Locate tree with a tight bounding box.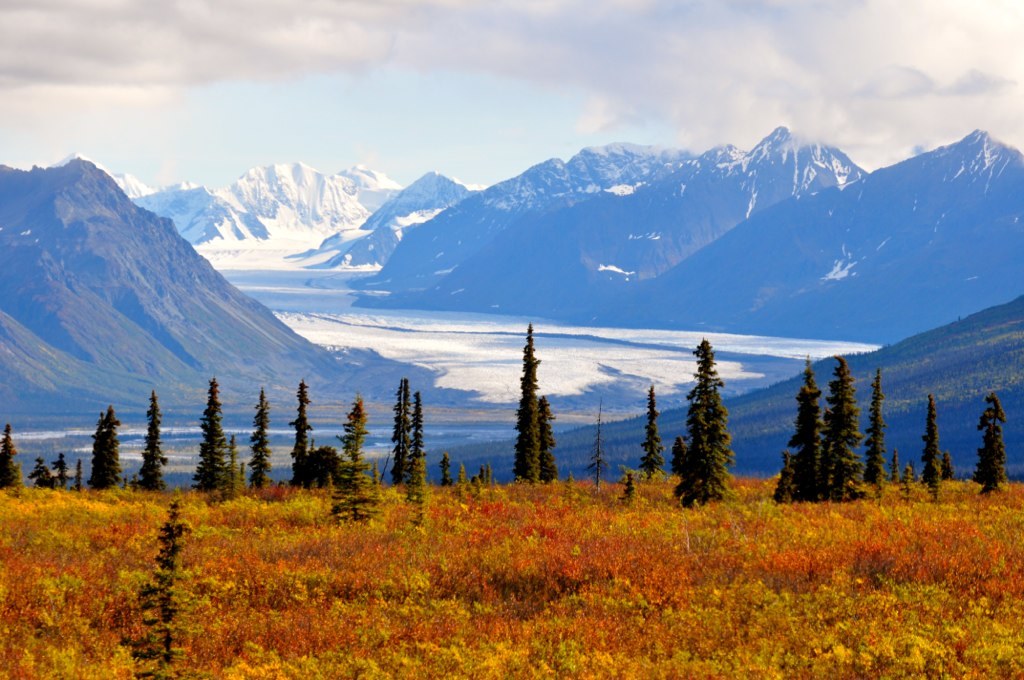
{"left": 639, "top": 383, "right": 666, "bottom": 480}.
